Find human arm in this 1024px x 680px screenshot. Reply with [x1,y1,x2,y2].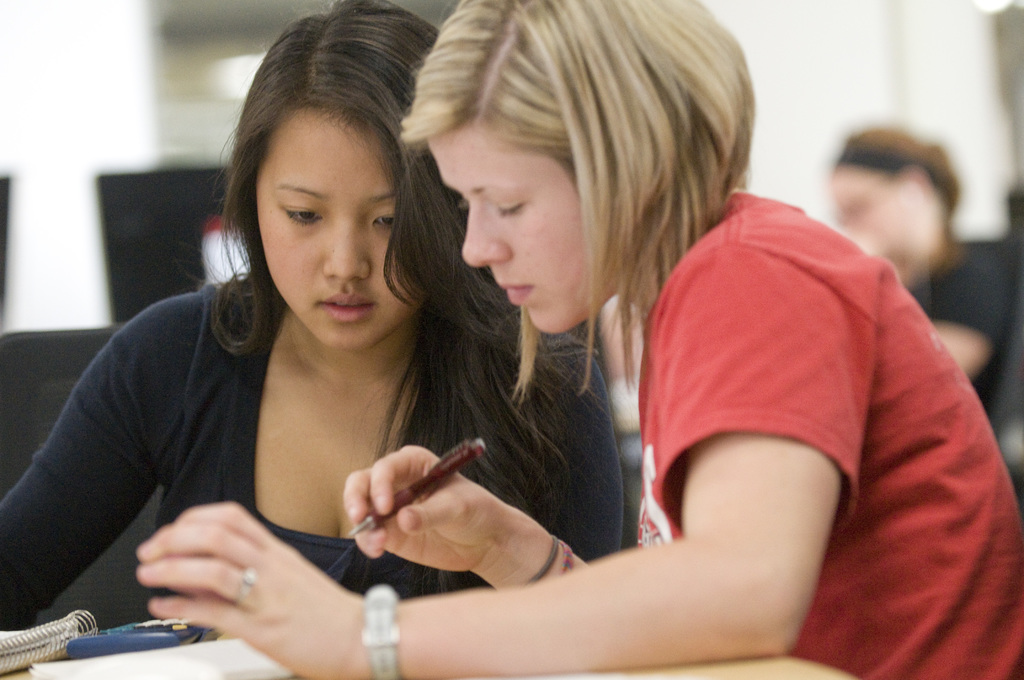
[0,302,171,621].
